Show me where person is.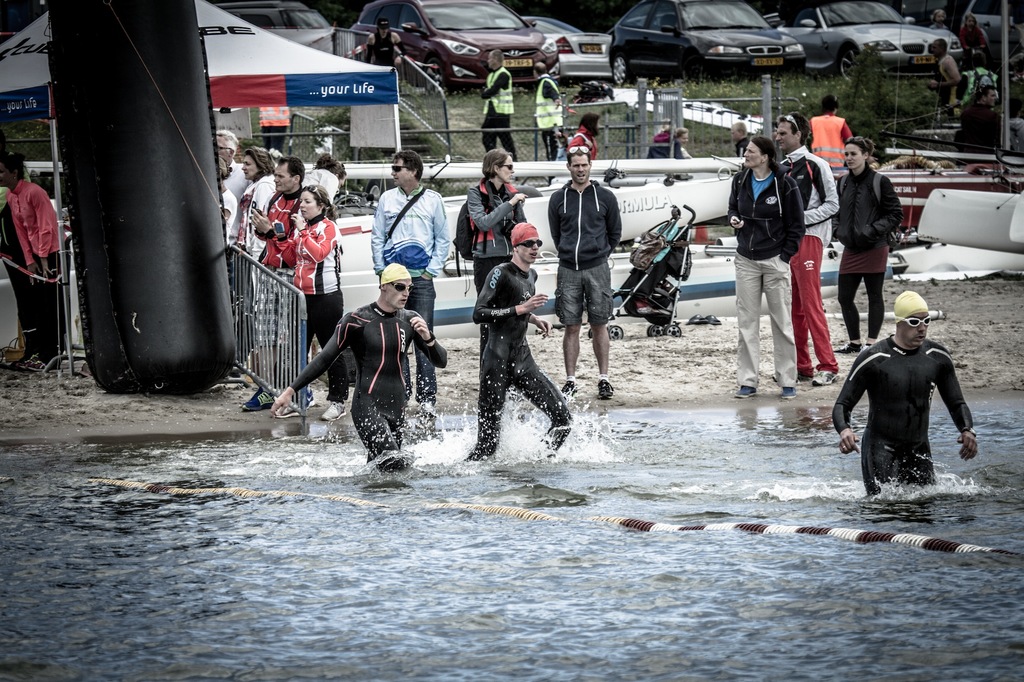
person is at {"x1": 554, "y1": 114, "x2": 597, "y2": 180}.
